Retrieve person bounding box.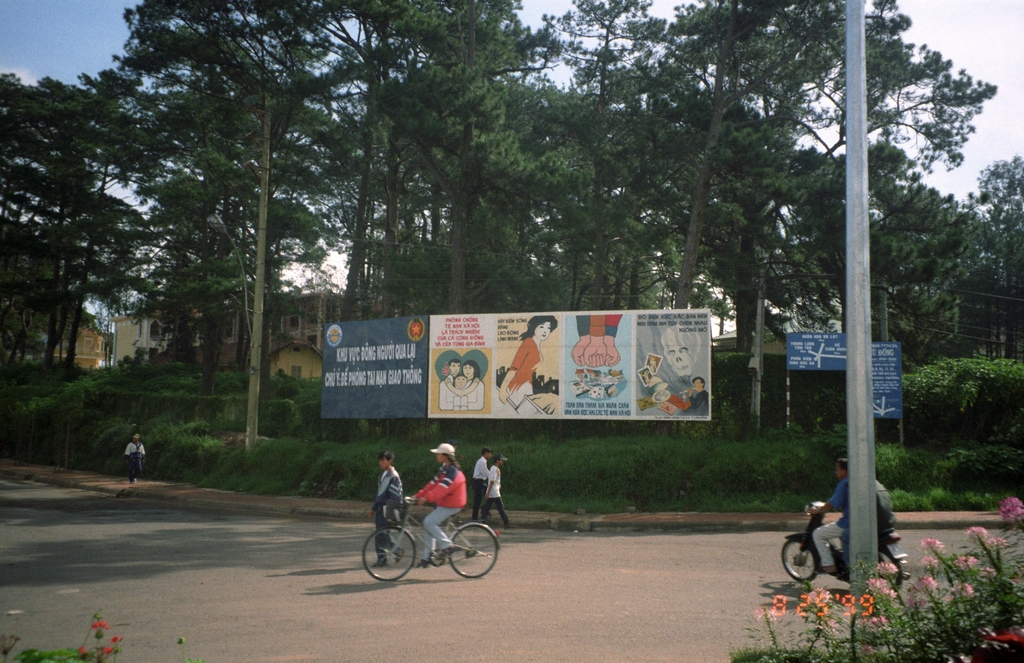
Bounding box: Rect(479, 456, 511, 530).
